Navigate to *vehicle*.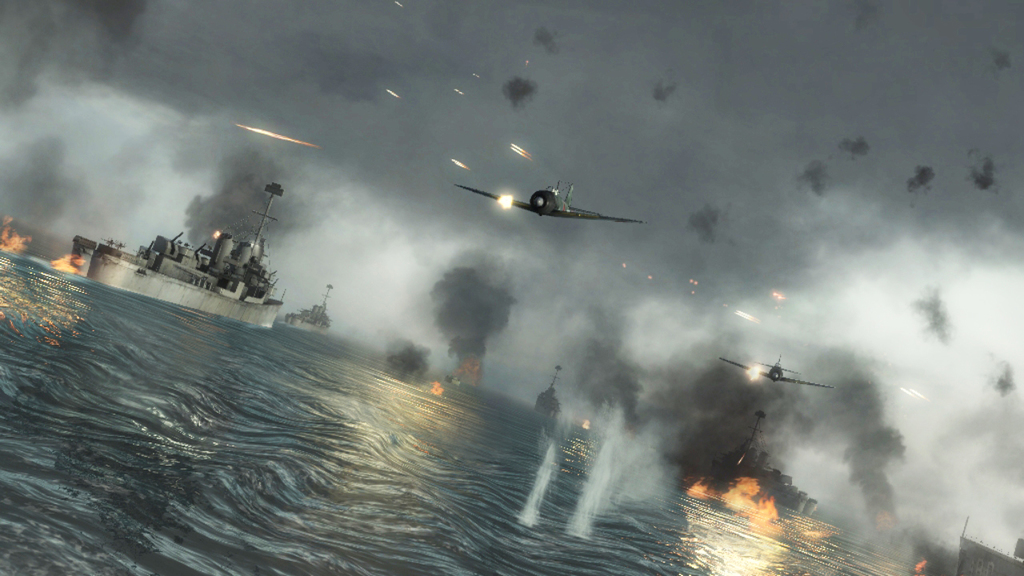
Navigation target: 450 174 642 226.
